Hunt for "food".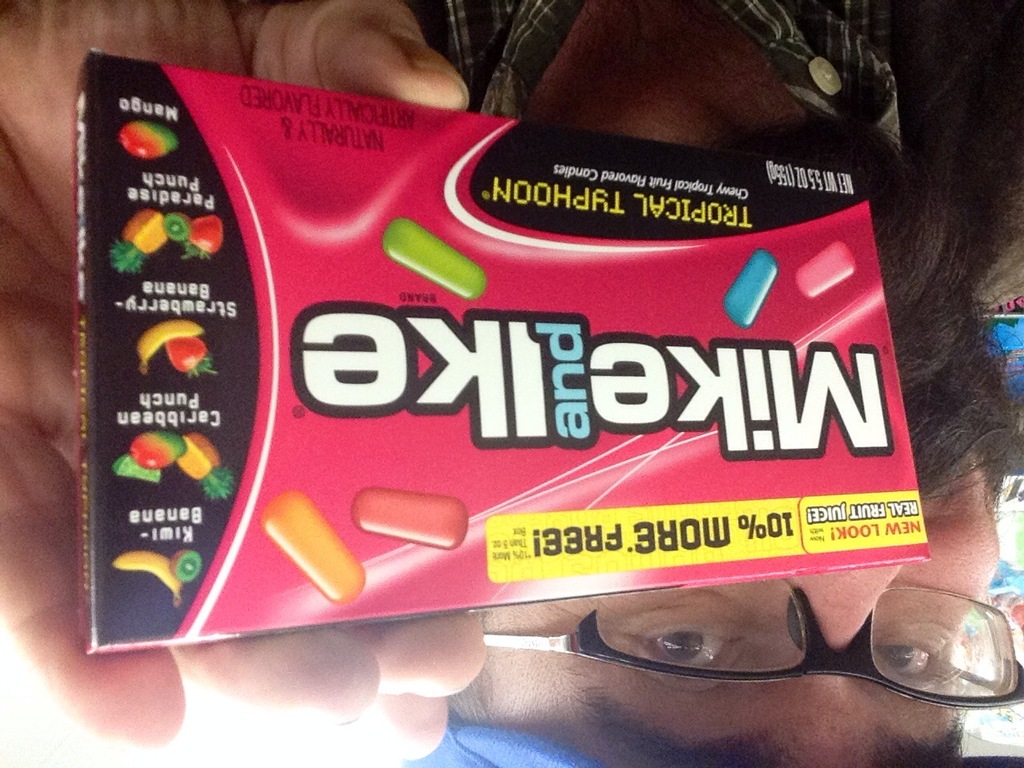
Hunted down at bbox=[719, 245, 779, 331].
